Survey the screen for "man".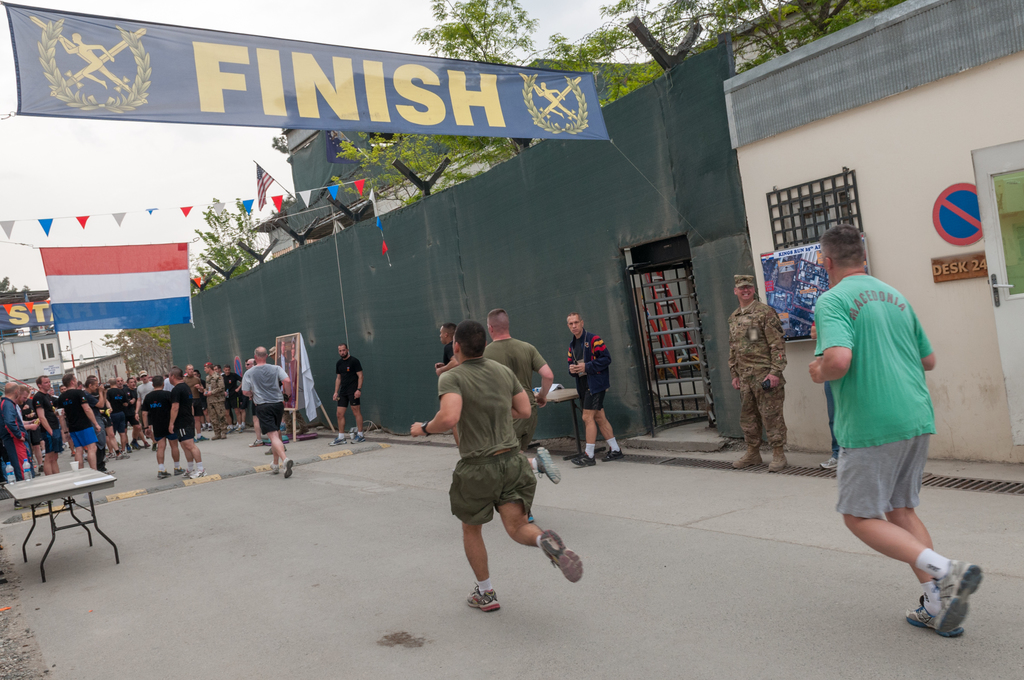
Survey found: [238,360,264,449].
